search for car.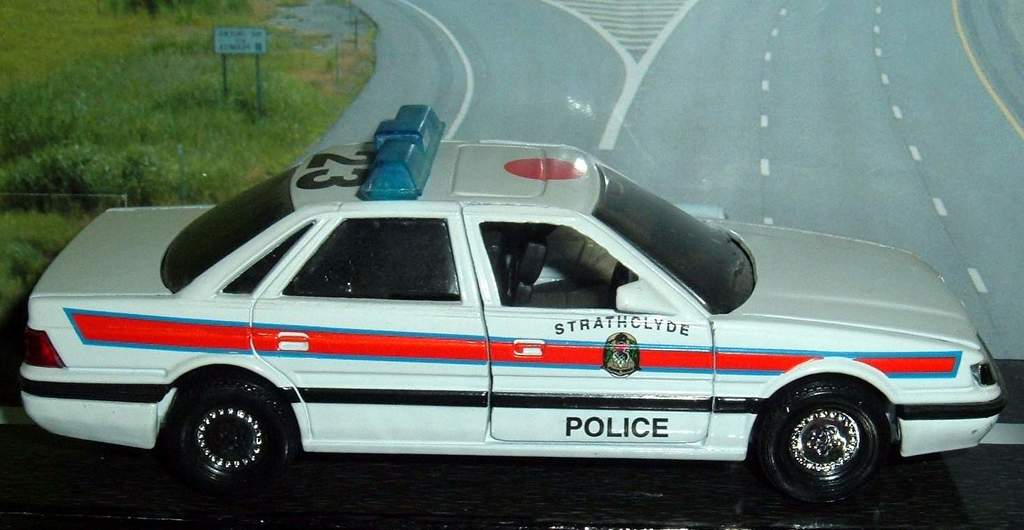
Found at (15,100,1015,502).
